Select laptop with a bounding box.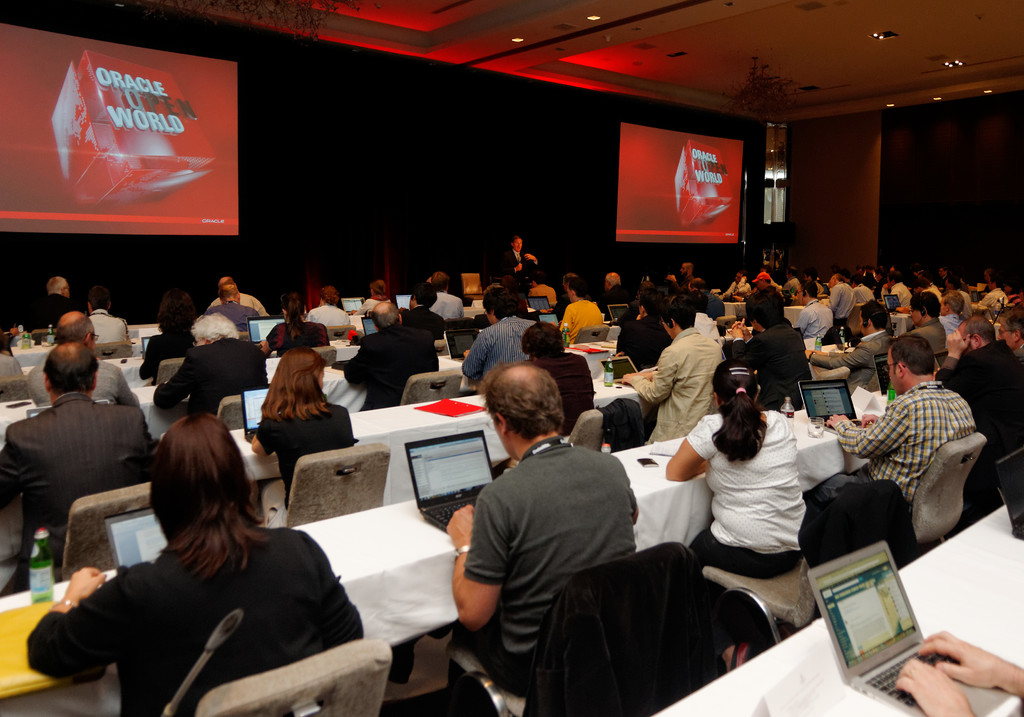
box(996, 449, 1023, 540).
